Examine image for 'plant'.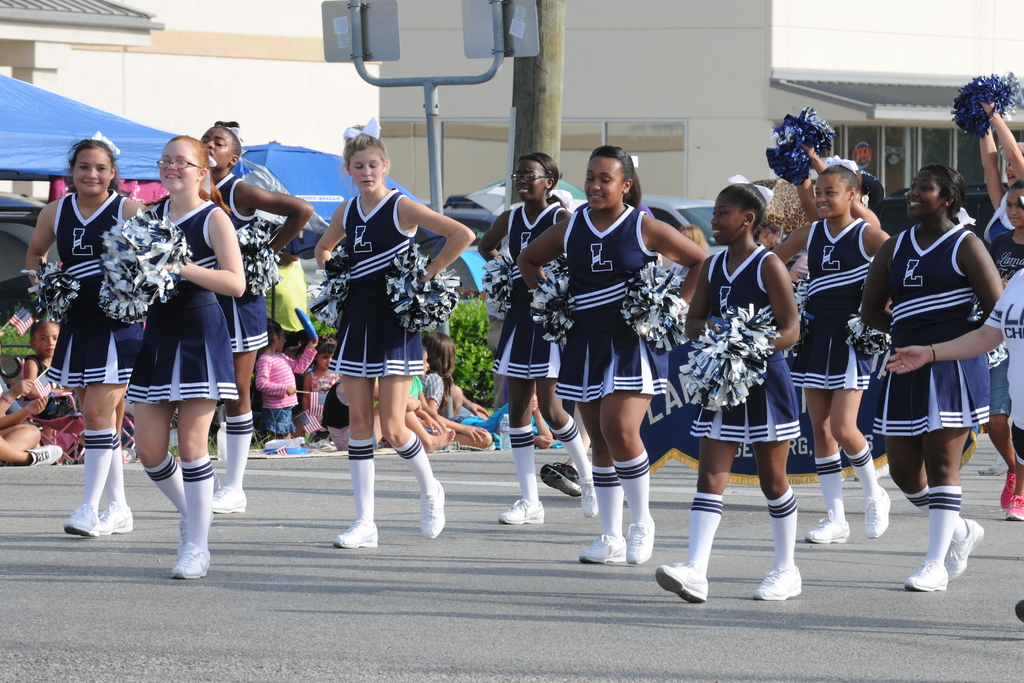
Examination result: 0:322:42:356.
